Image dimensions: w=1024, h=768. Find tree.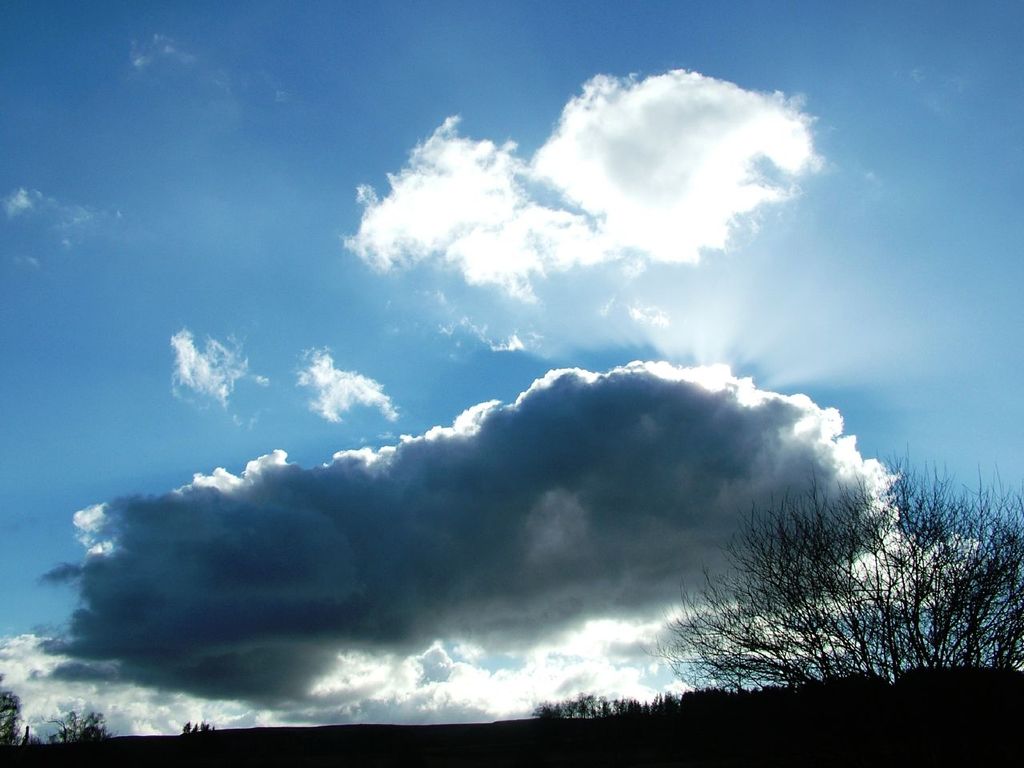
<box>199,719,211,731</box>.
